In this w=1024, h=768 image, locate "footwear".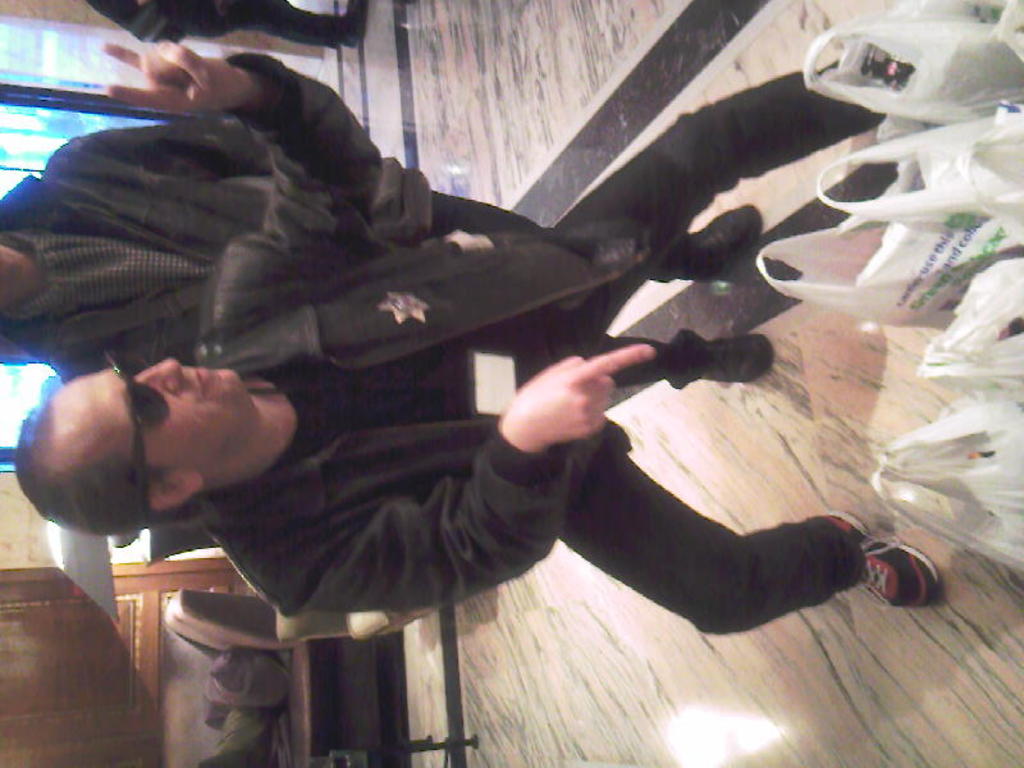
Bounding box: bbox(675, 201, 763, 280).
